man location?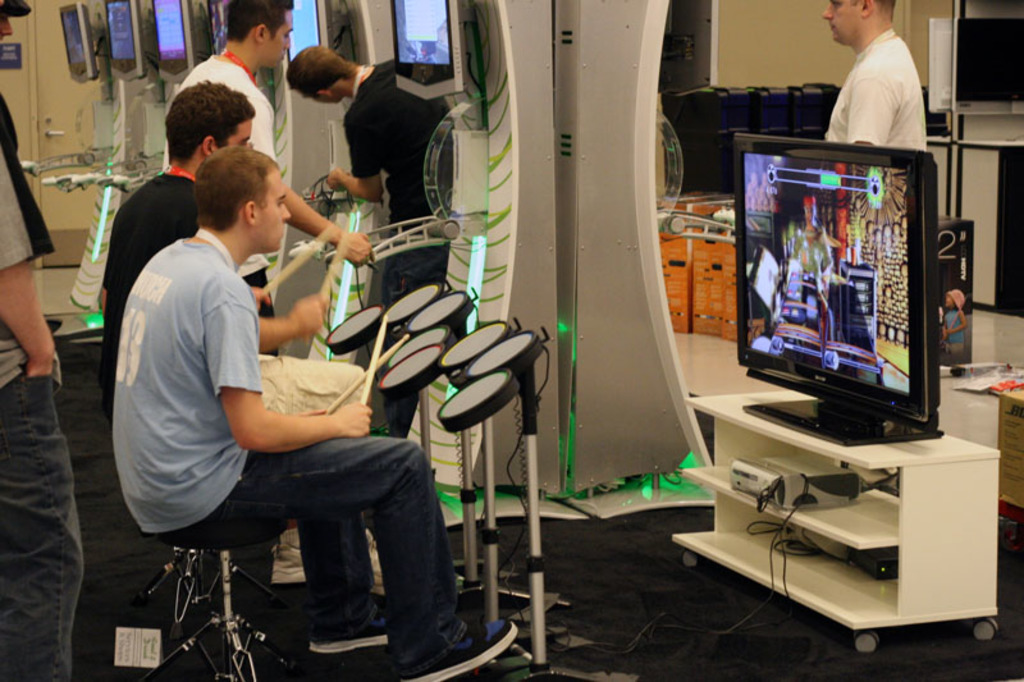
(282, 44, 461, 436)
